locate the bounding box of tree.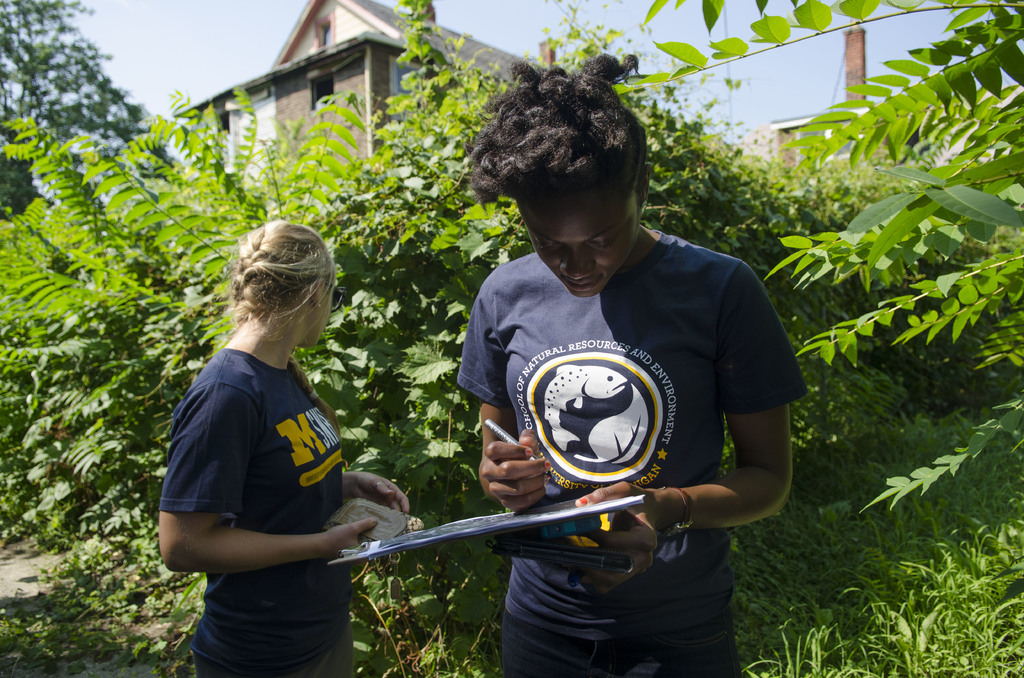
Bounding box: [x1=611, y1=0, x2=1023, y2=513].
